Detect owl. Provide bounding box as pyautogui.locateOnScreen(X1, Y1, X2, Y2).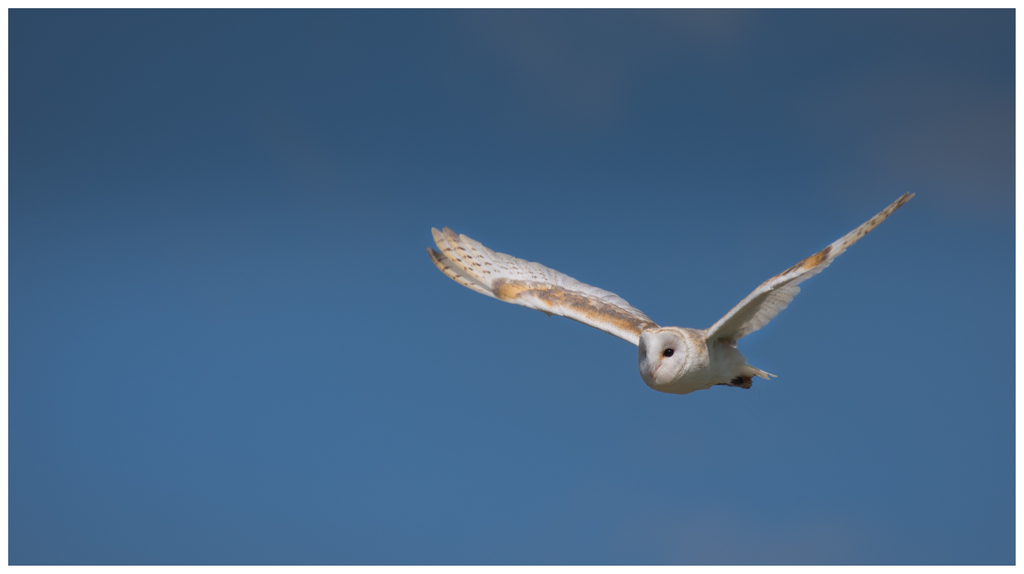
pyautogui.locateOnScreen(426, 191, 919, 398).
